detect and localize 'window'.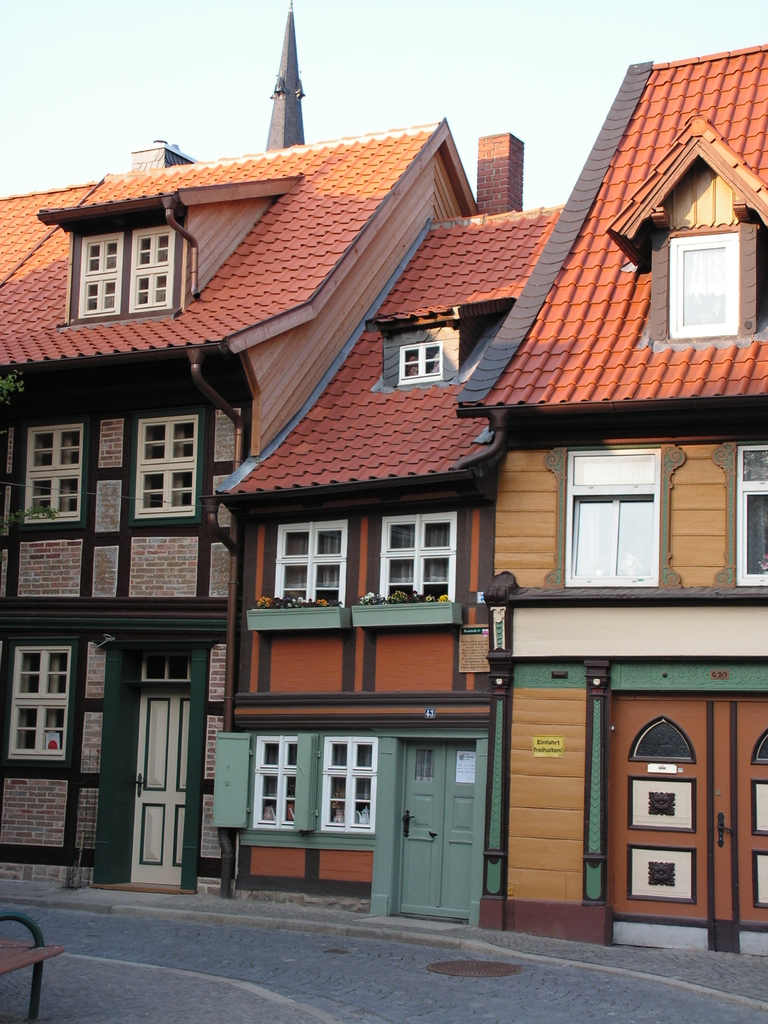
Localized at select_region(569, 449, 658, 585).
